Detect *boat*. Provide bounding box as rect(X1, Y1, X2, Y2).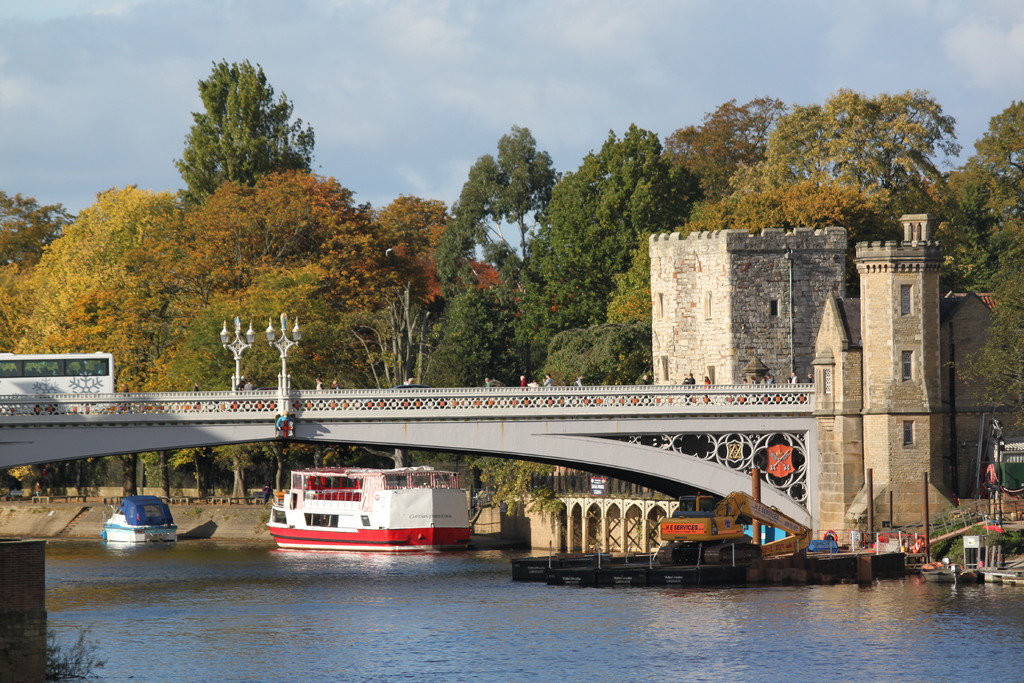
rect(260, 467, 506, 563).
